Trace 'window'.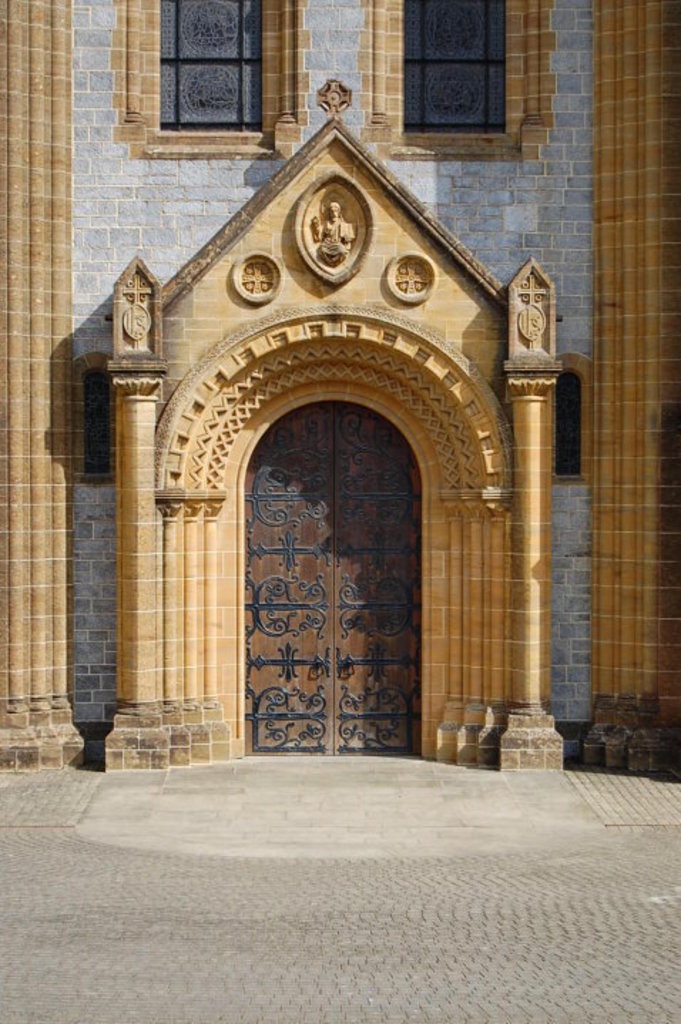
Traced to bbox=[396, 0, 509, 151].
